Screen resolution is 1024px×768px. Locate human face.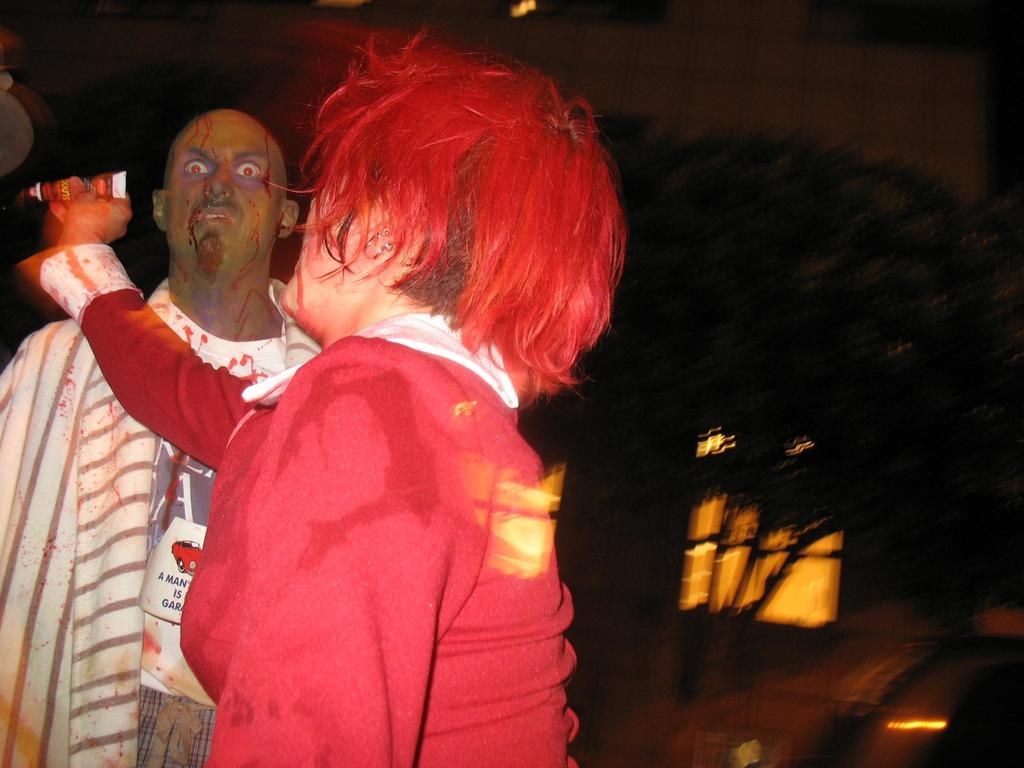
l=170, t=111, r=292, b=269.
